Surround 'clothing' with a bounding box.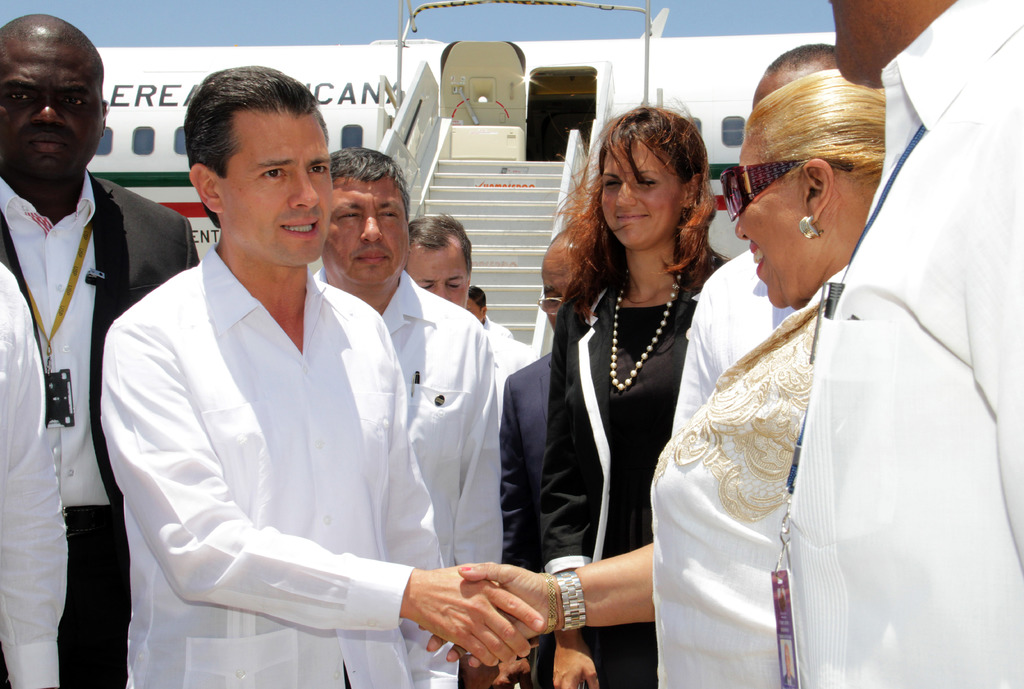
region(0, 266, 68, 688).
